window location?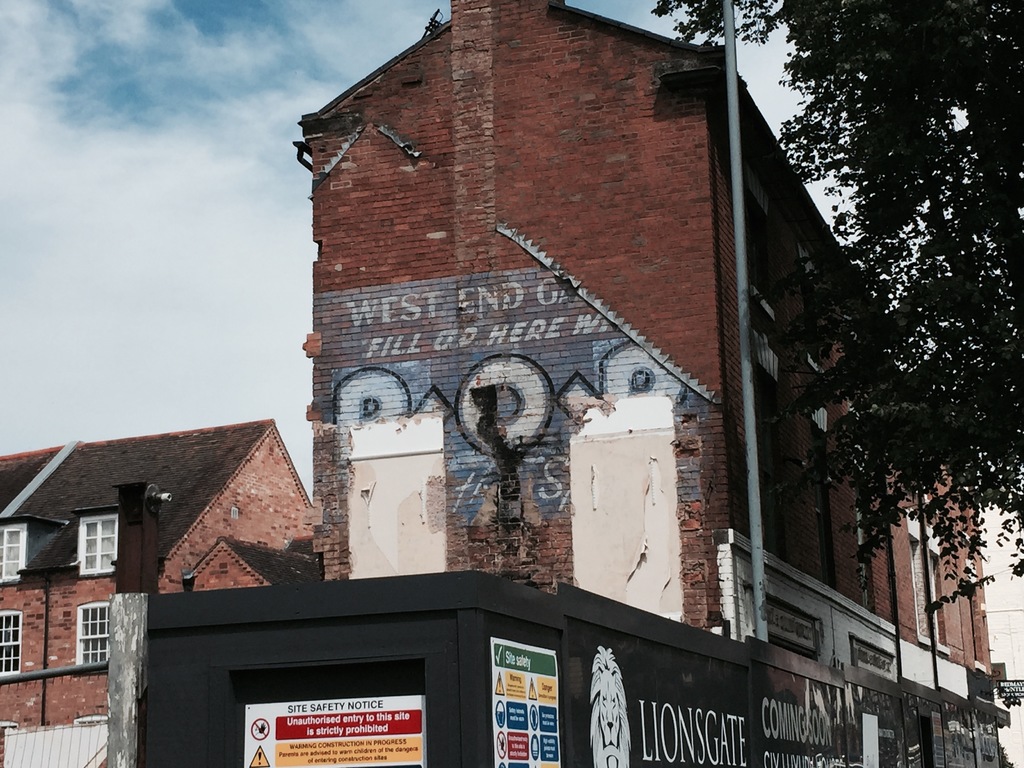
detection(0, 614, 29, 668)
